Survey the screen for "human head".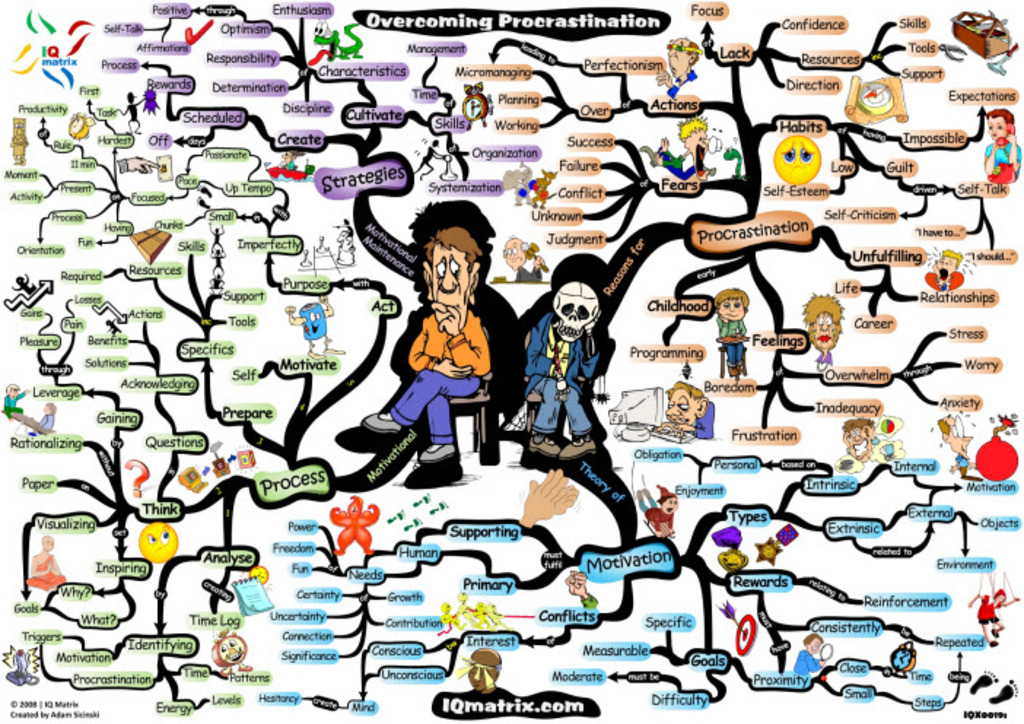
Survey found: rect(713, 288, 748, 321).
